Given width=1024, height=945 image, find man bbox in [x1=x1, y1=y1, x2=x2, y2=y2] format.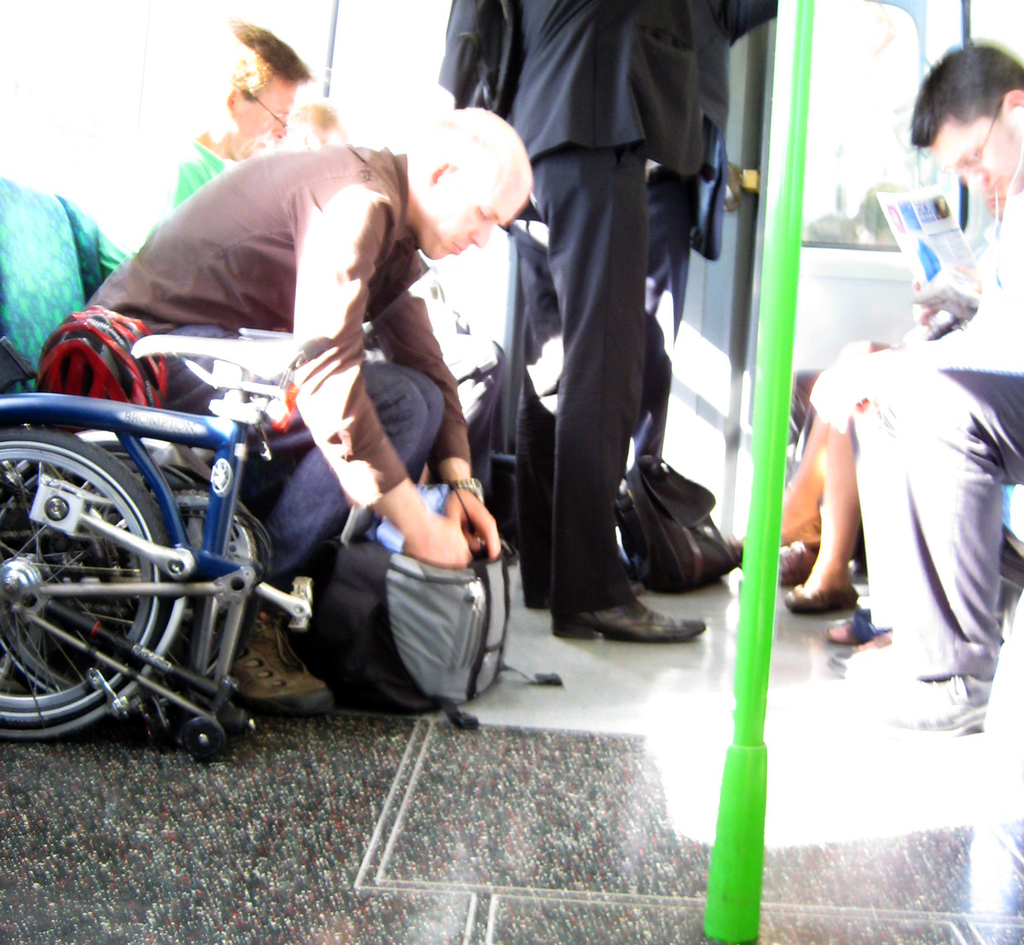
[x1=108, y1=16, x2=314, y2=257].
